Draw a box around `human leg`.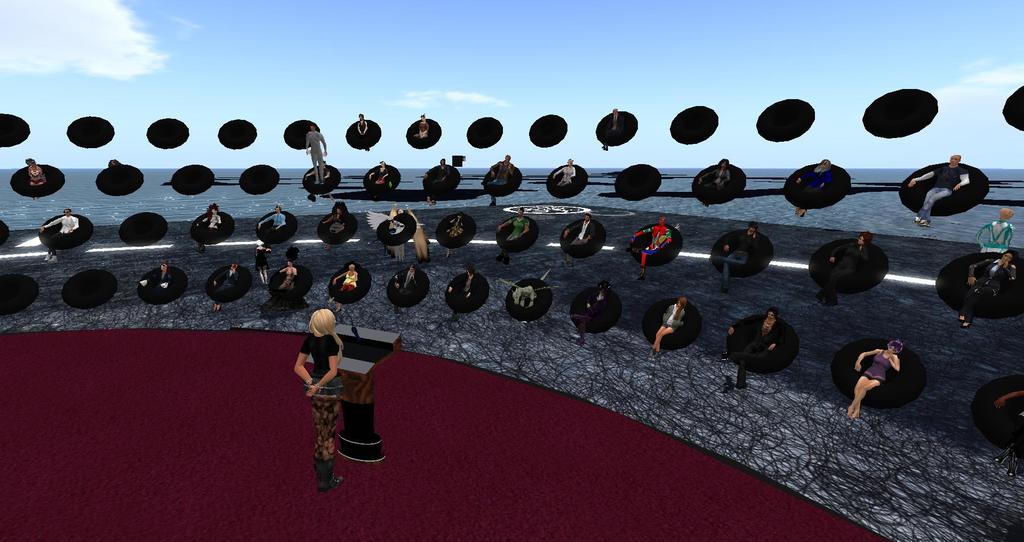
bbox(957, 282, 989, 325).
